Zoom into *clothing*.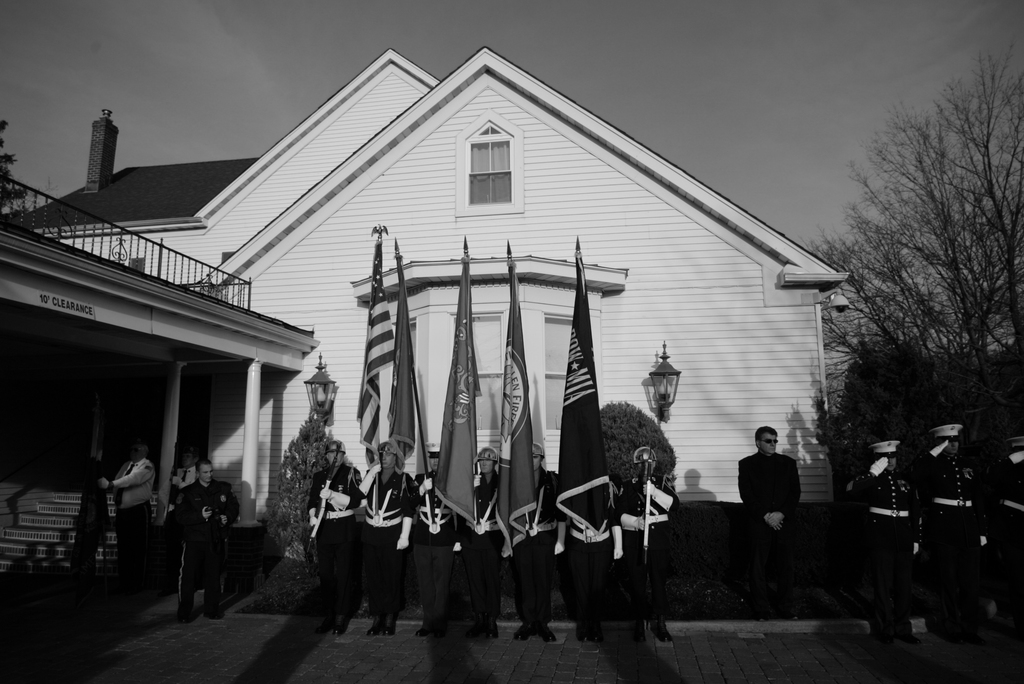
Zoom target: box(509, 467, 567, 635).
